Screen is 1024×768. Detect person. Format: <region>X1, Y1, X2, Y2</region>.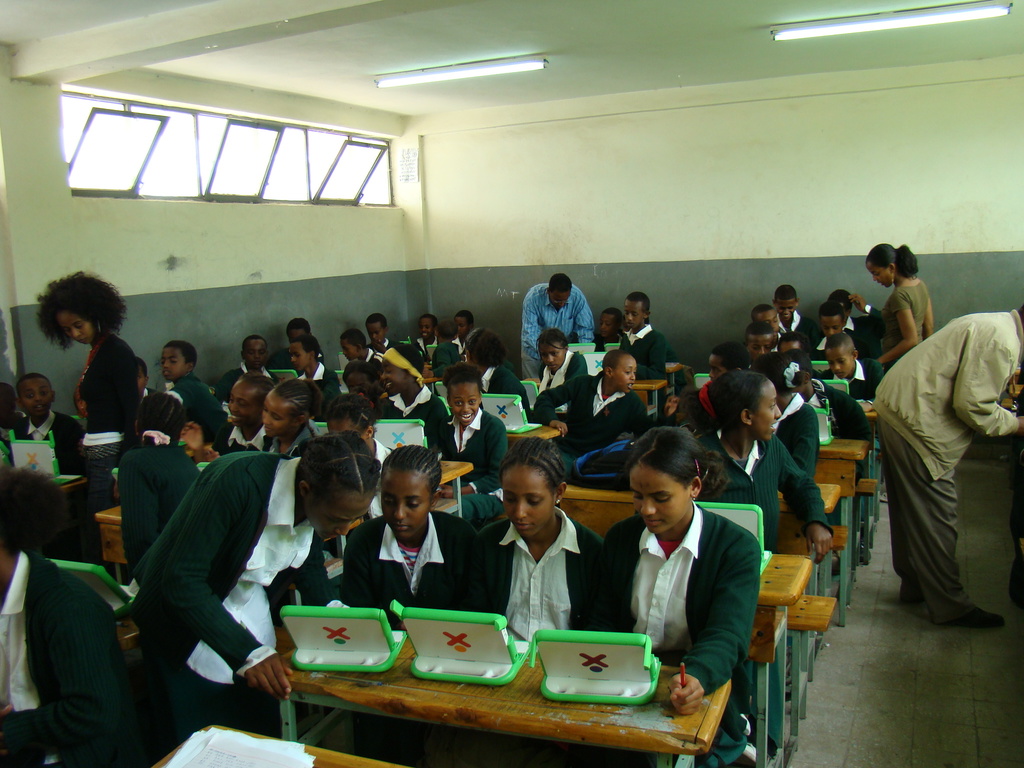
<region>284, 314, 309, 358</region>.
